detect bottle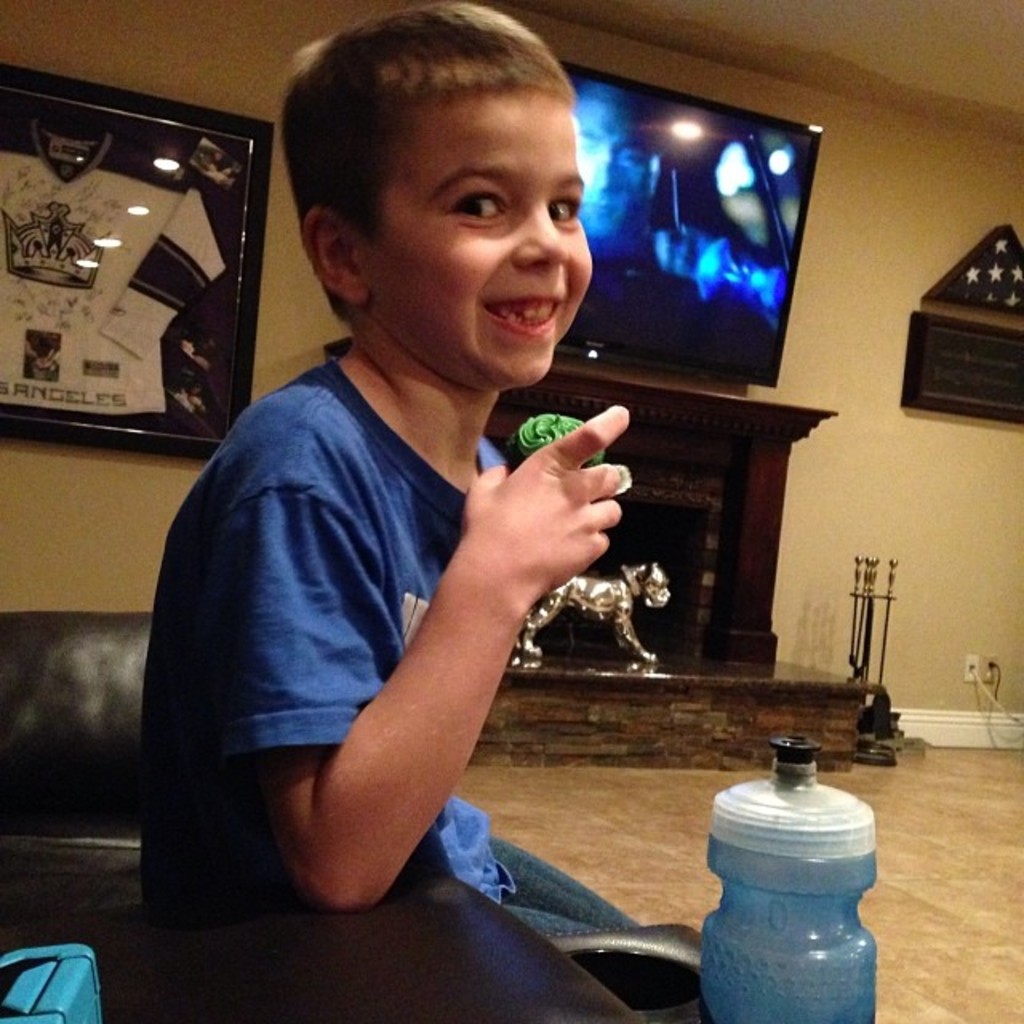
{"x1": 696, "y1": 763, "x2": 874, "y2": 1023}
